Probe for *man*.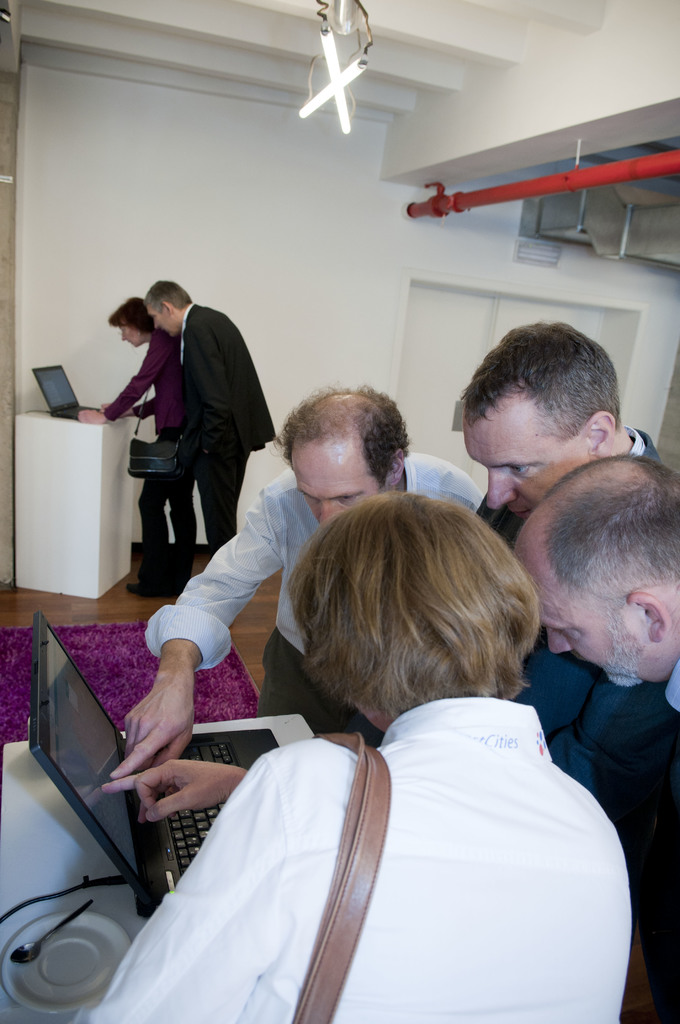
Probe result: (108, 377, 485, 771).
